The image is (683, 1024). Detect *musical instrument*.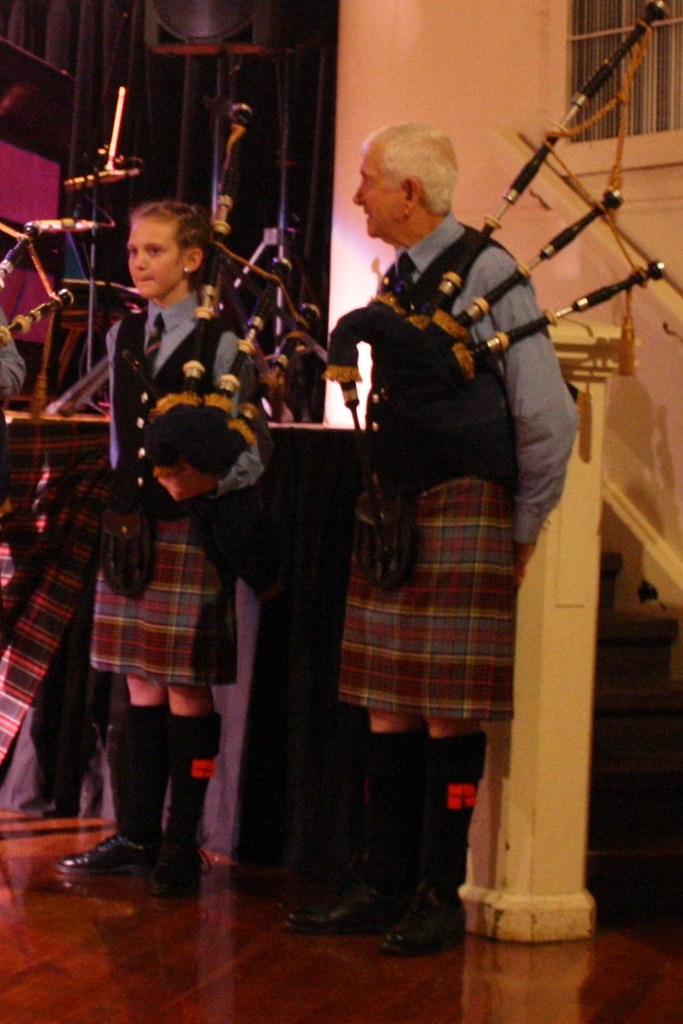
Detection: left=127, top=95, right=339, bottom=524.
